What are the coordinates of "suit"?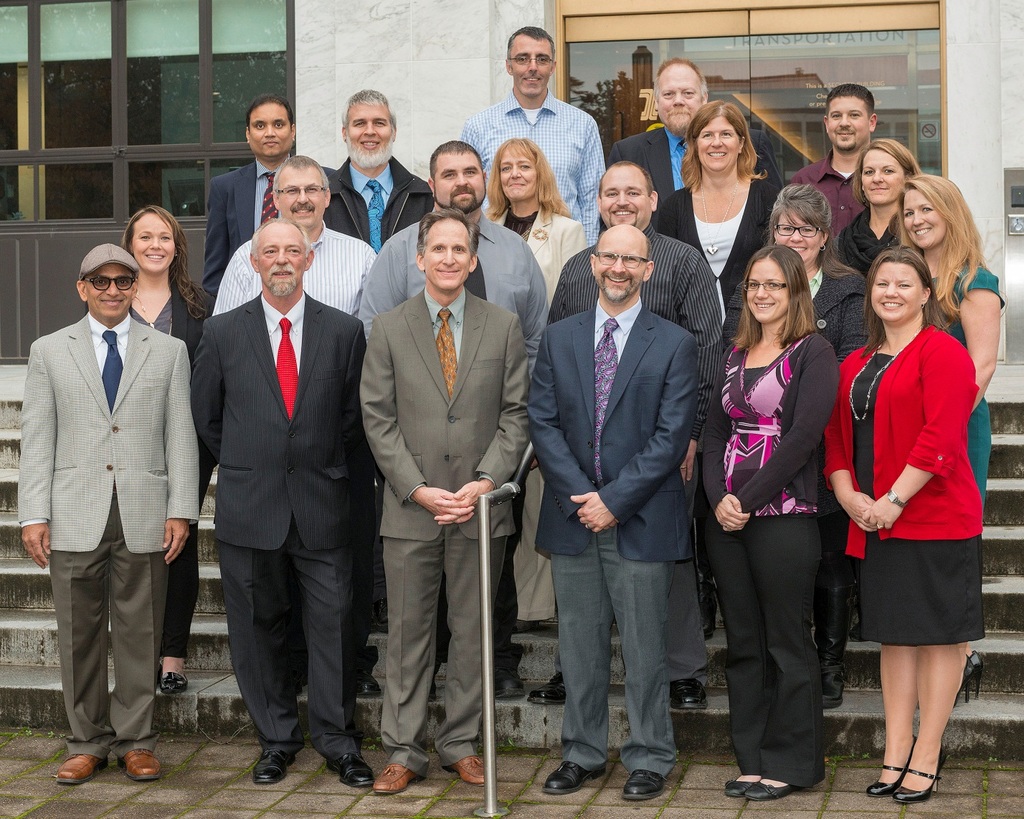
bbox=[361, 291, 532, 781].
